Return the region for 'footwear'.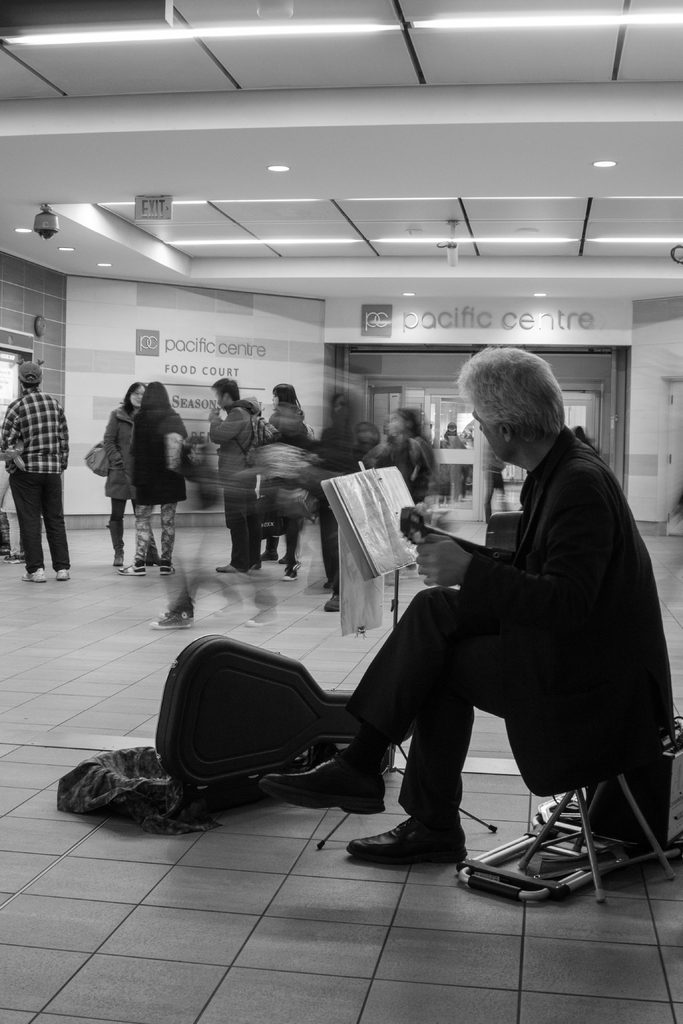
(259,533,276,559).
